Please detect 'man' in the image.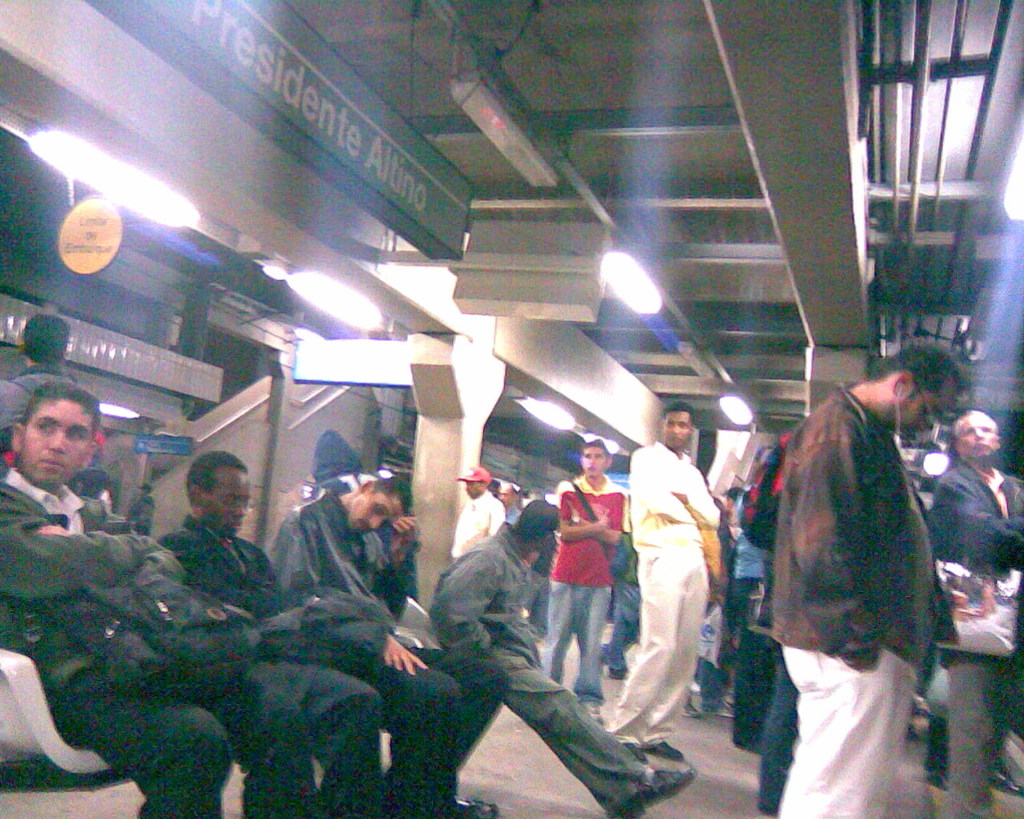
bbox=(596, 401, 725, 745).
